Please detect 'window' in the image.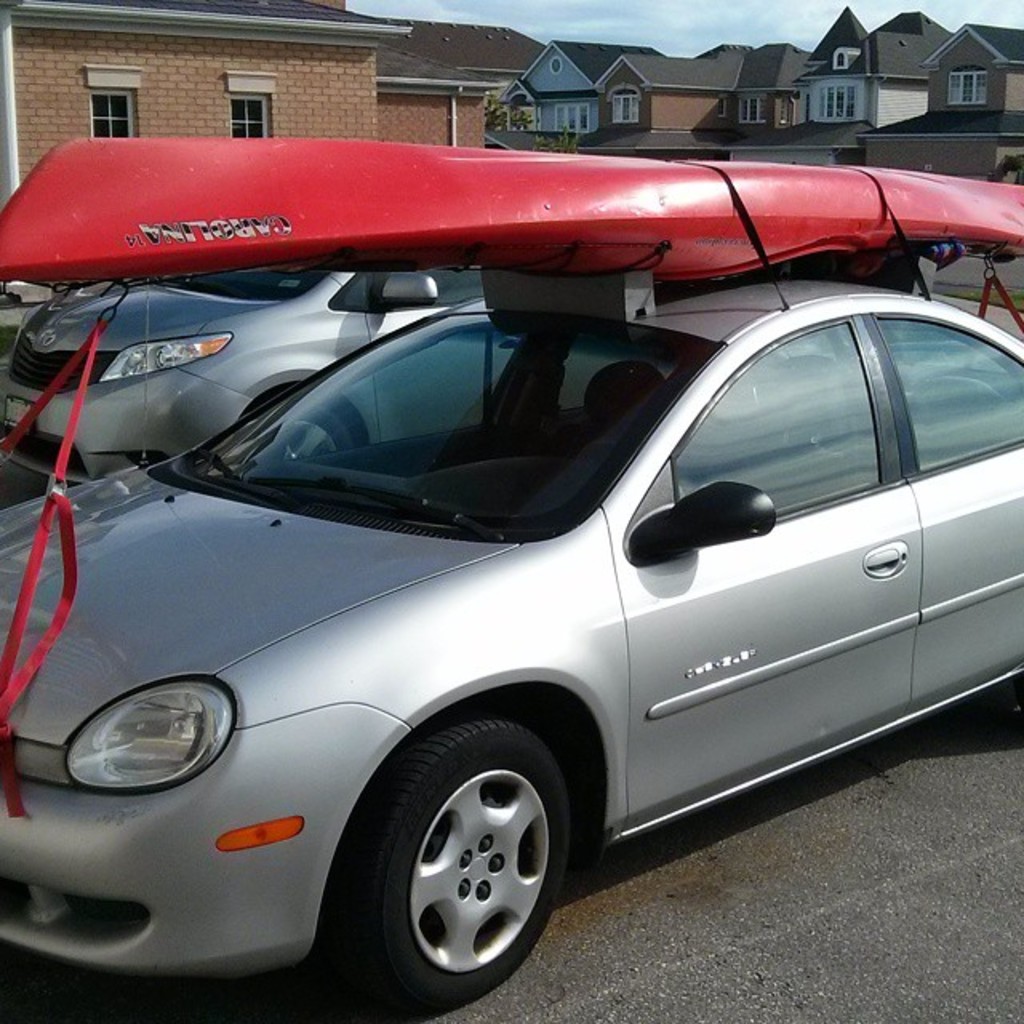
detection(781, 94, 797, 130).
